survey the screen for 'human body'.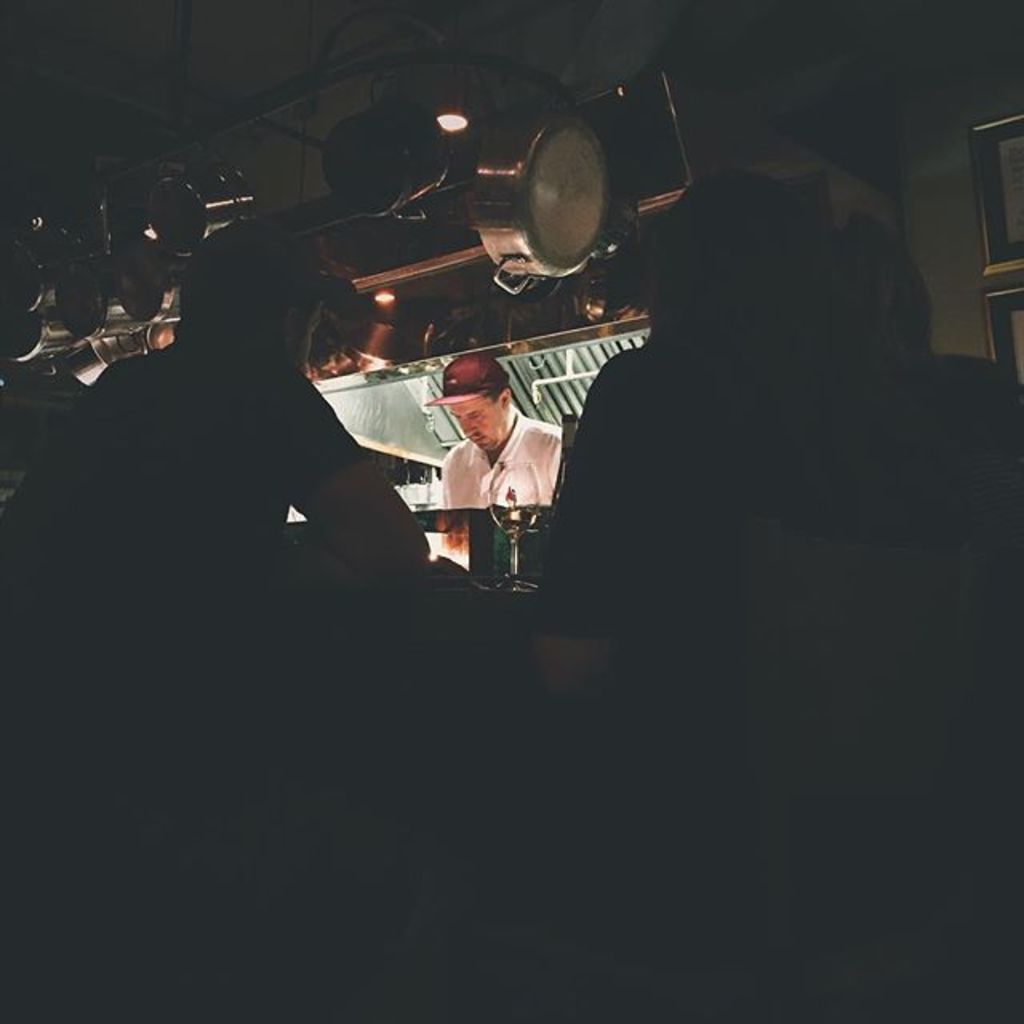
Survey found: <bbox>430, 355, 570, 506</bbox>.
